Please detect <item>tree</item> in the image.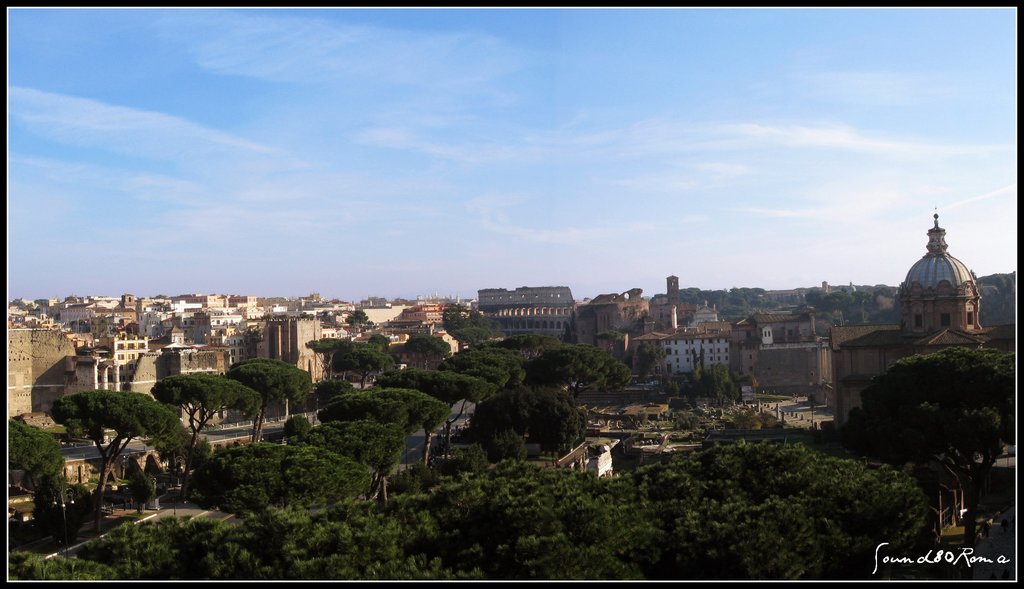
left=465, top=373, right=589, bottom=471.
